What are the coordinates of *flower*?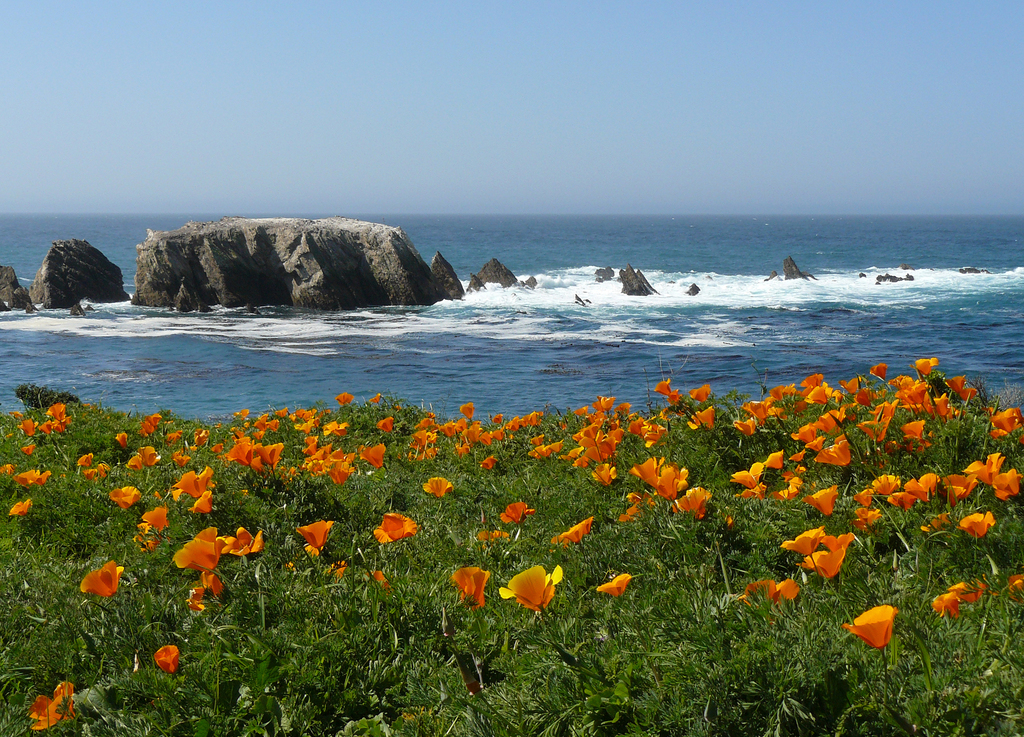
[left=1007, top=576, right=1023, bottom=604].
